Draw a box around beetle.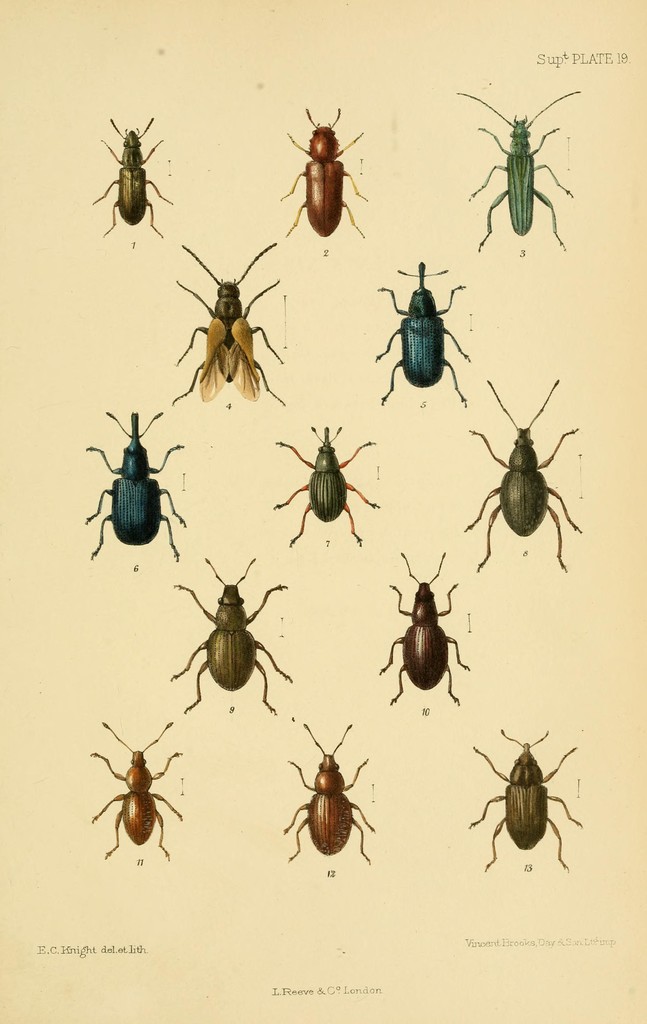
<region>372, 554, 477, 705</region>.
